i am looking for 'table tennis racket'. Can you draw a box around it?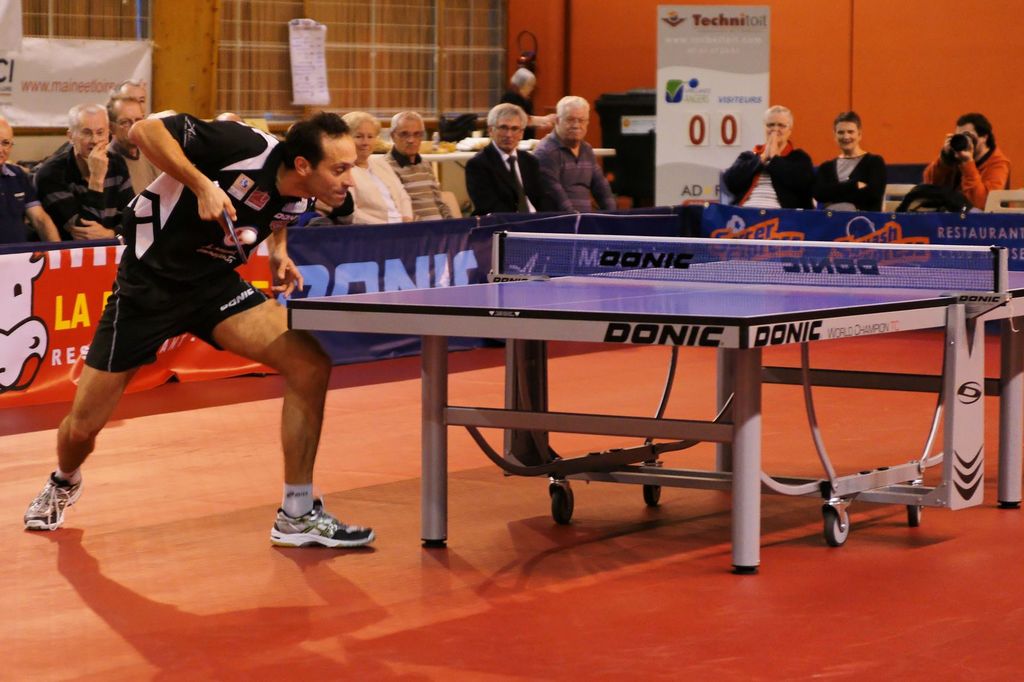
Sure, the bounding box is l=214, t=178, r=252, b=263.
